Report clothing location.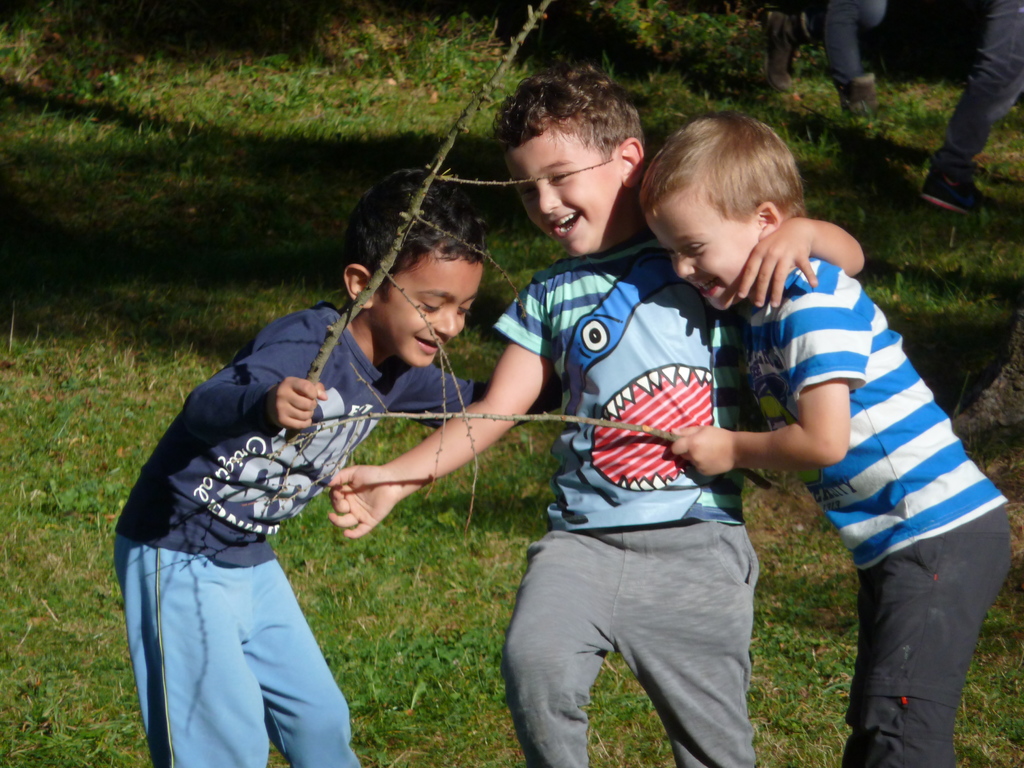
Report: (494,235,757,765).
